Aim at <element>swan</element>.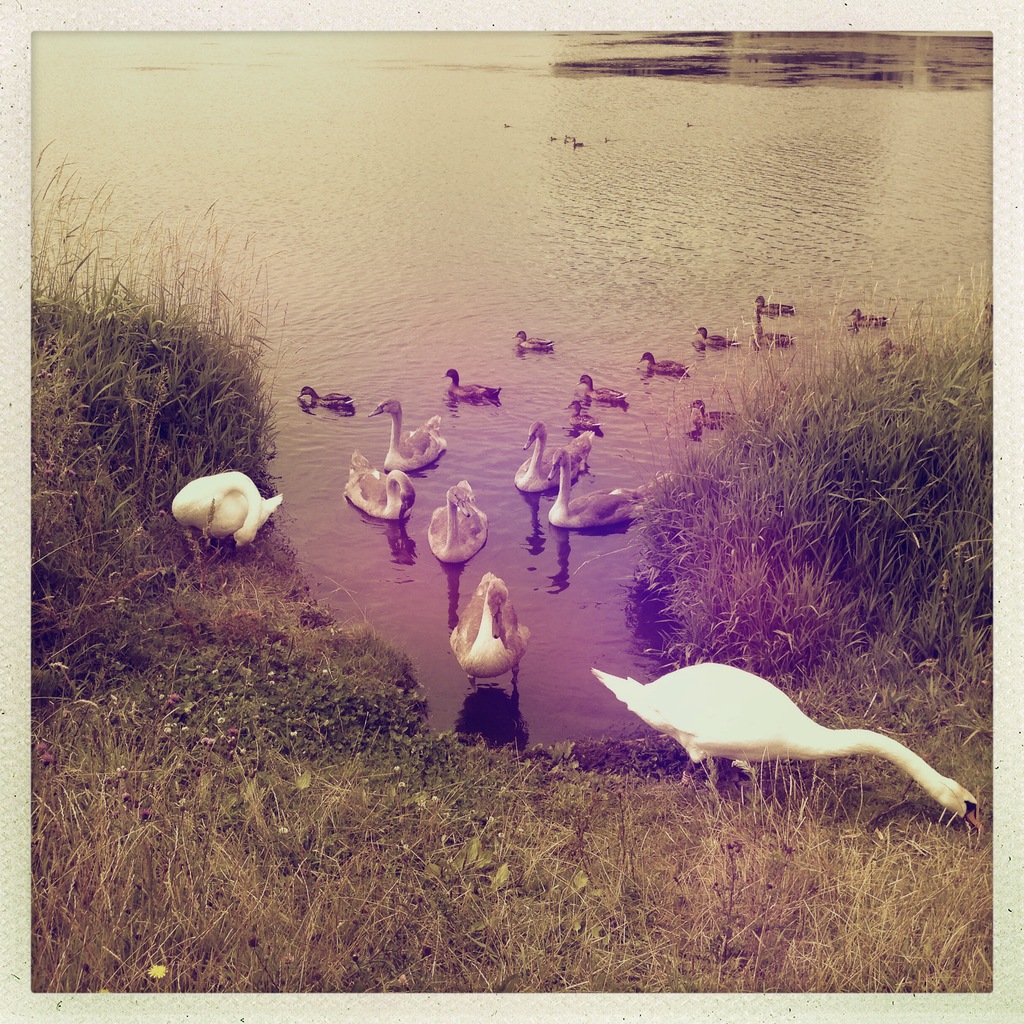
Aimed at 370/399/449/471.
